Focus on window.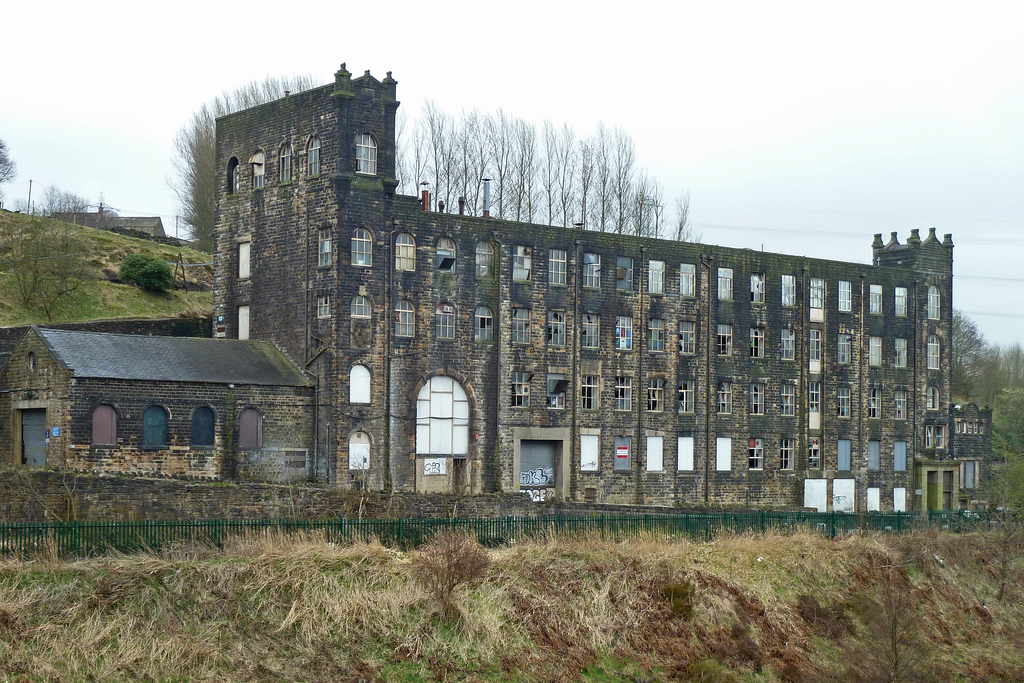
Focused at (645, 258, 665, 297).
